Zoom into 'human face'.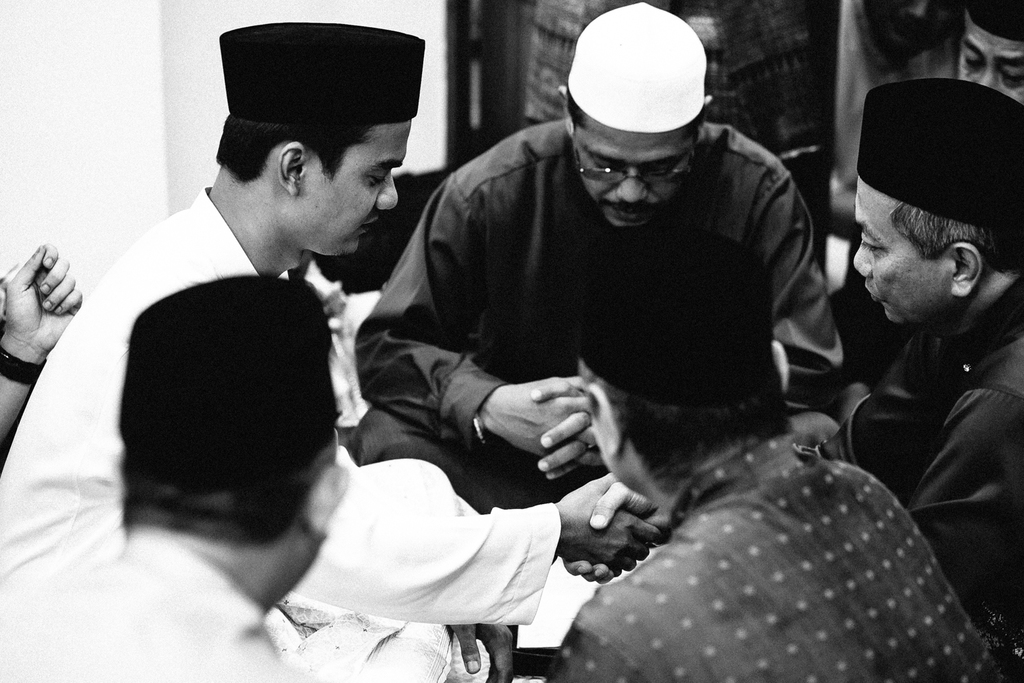
Zoom target: left=871, top=0, right=960, bottom=57.
